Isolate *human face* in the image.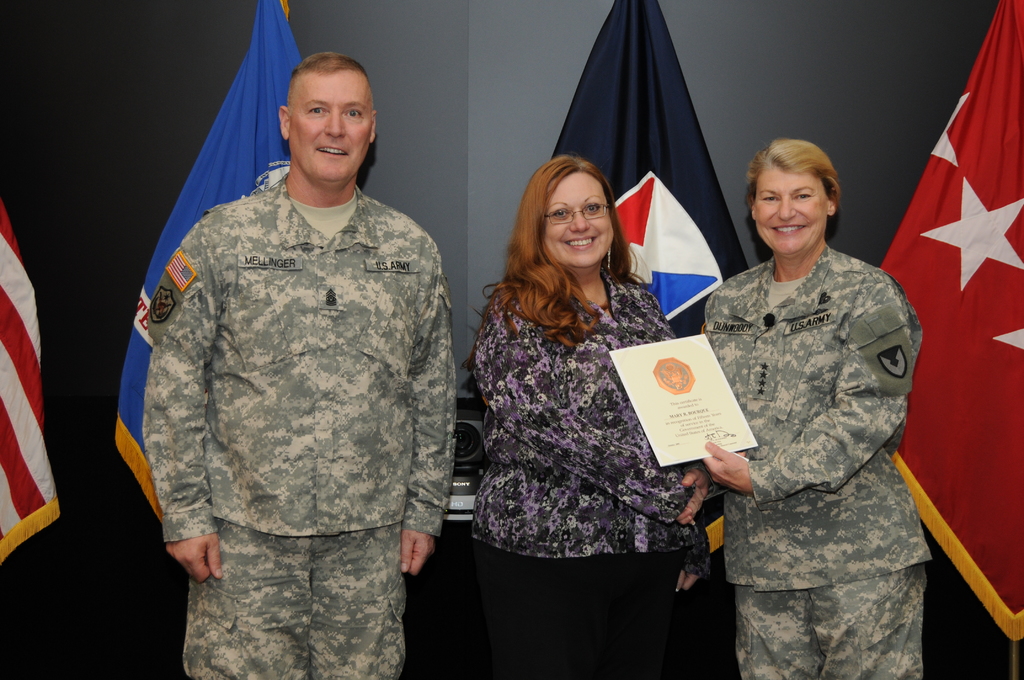
Isolated region: [left=293, top=73, right=369, bottom=182].
